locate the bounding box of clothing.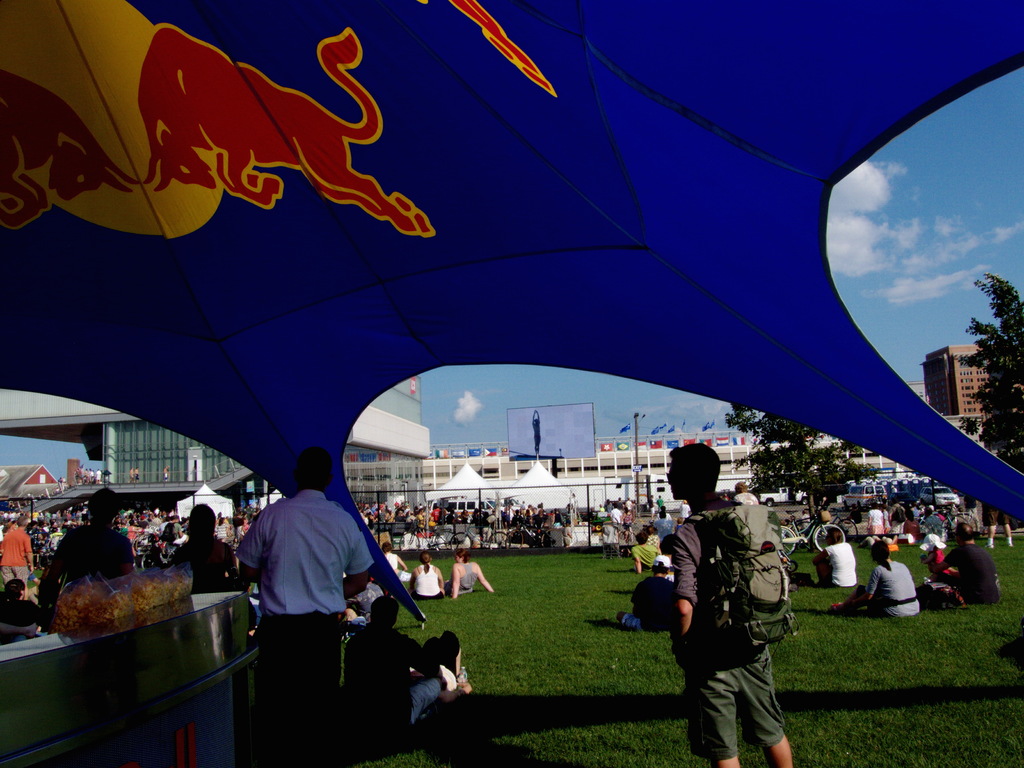
Bounding box: x1=941 y1=538 x2=999 y2=600.
